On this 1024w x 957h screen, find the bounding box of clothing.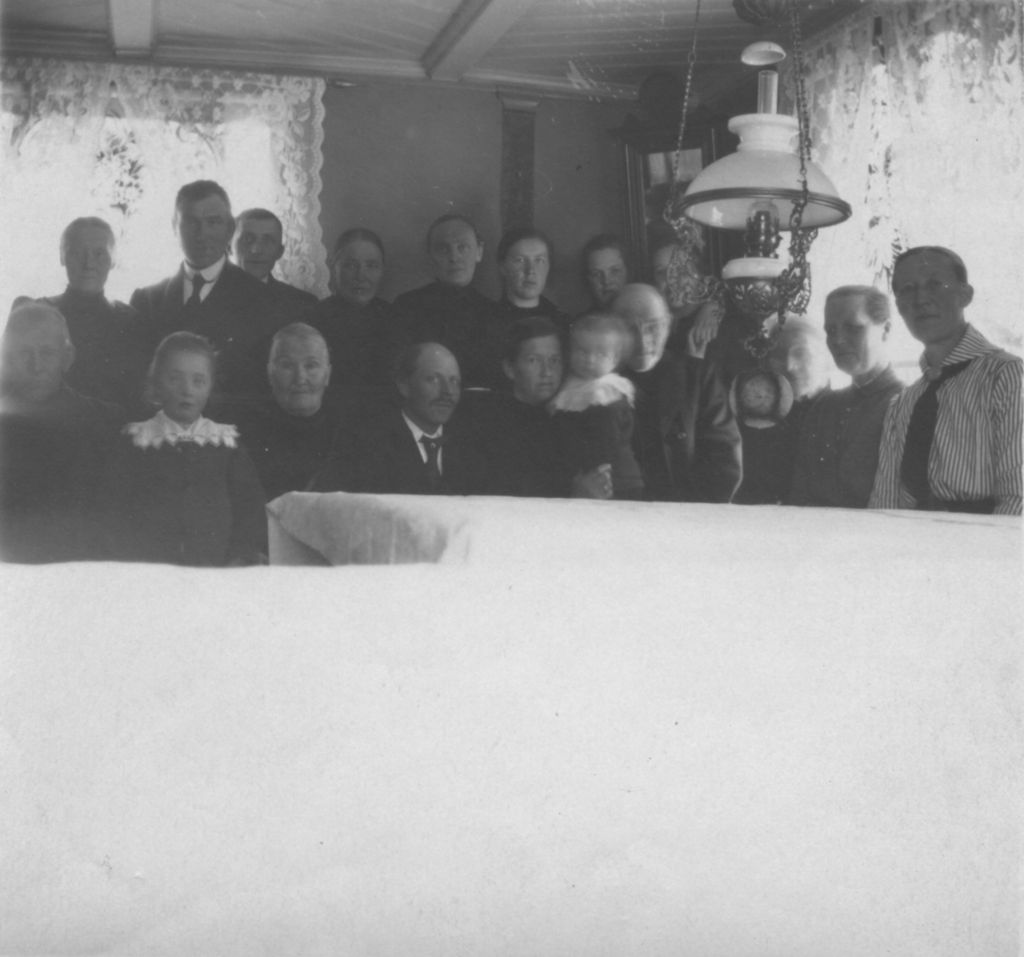
Bounding box: 743/393/810/504.
